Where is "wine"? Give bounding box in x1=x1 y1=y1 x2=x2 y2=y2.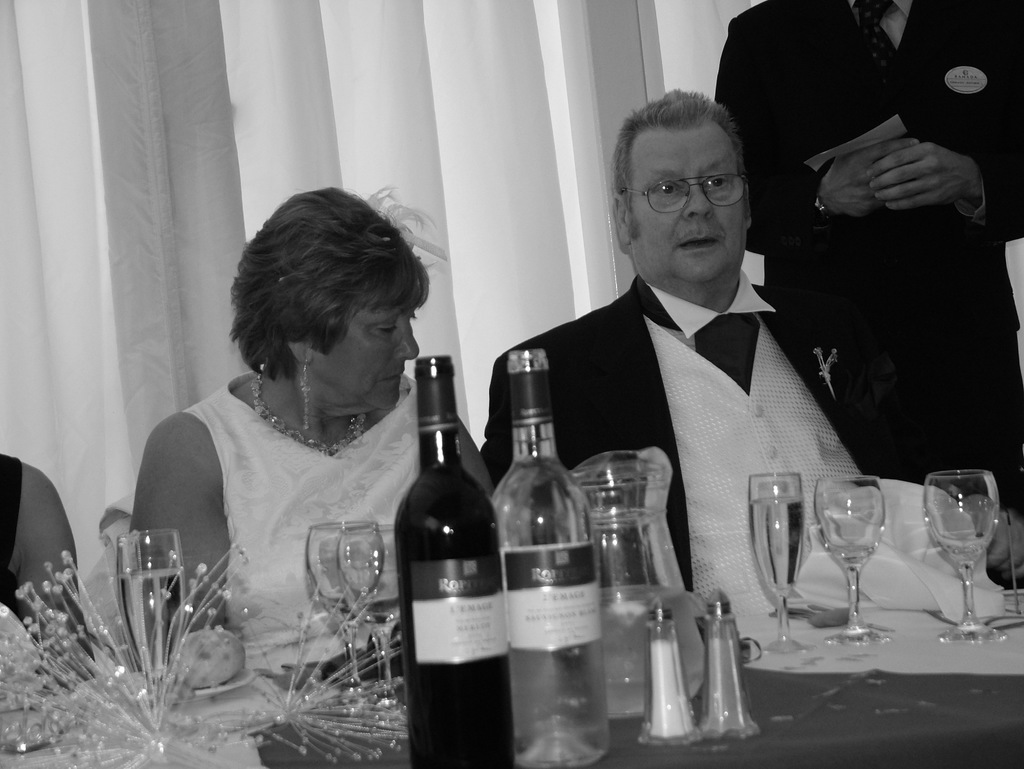
x1=120 y1=566 x2=180 y2=680.
